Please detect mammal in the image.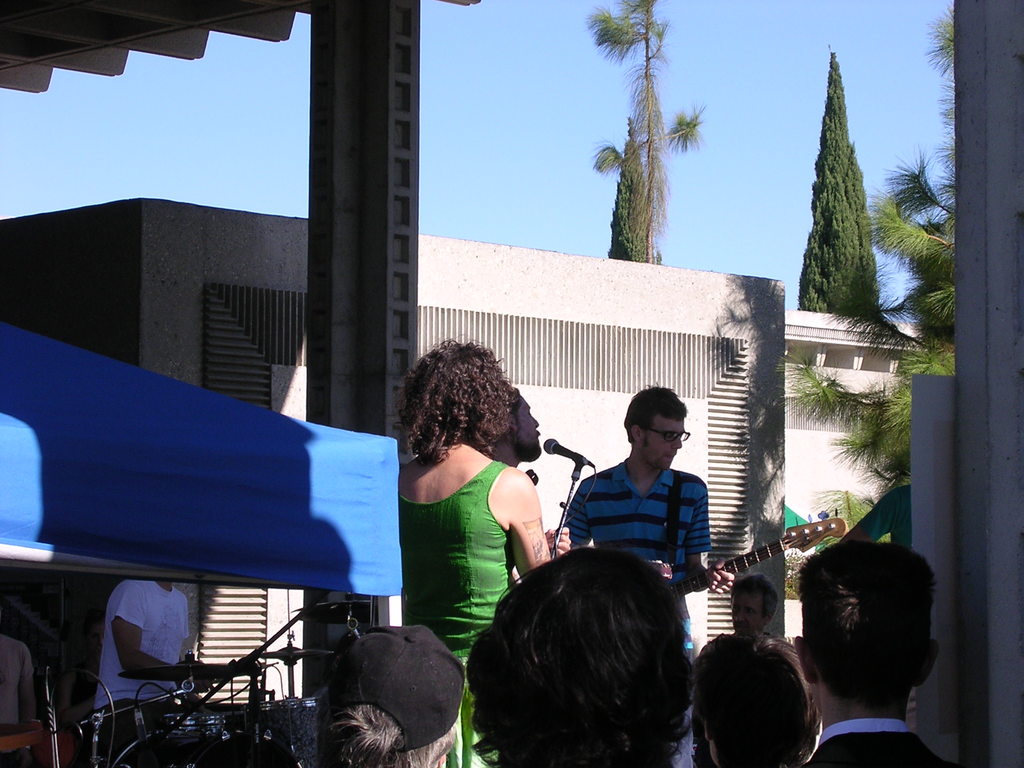
crop(716, 573, 802, 667).
